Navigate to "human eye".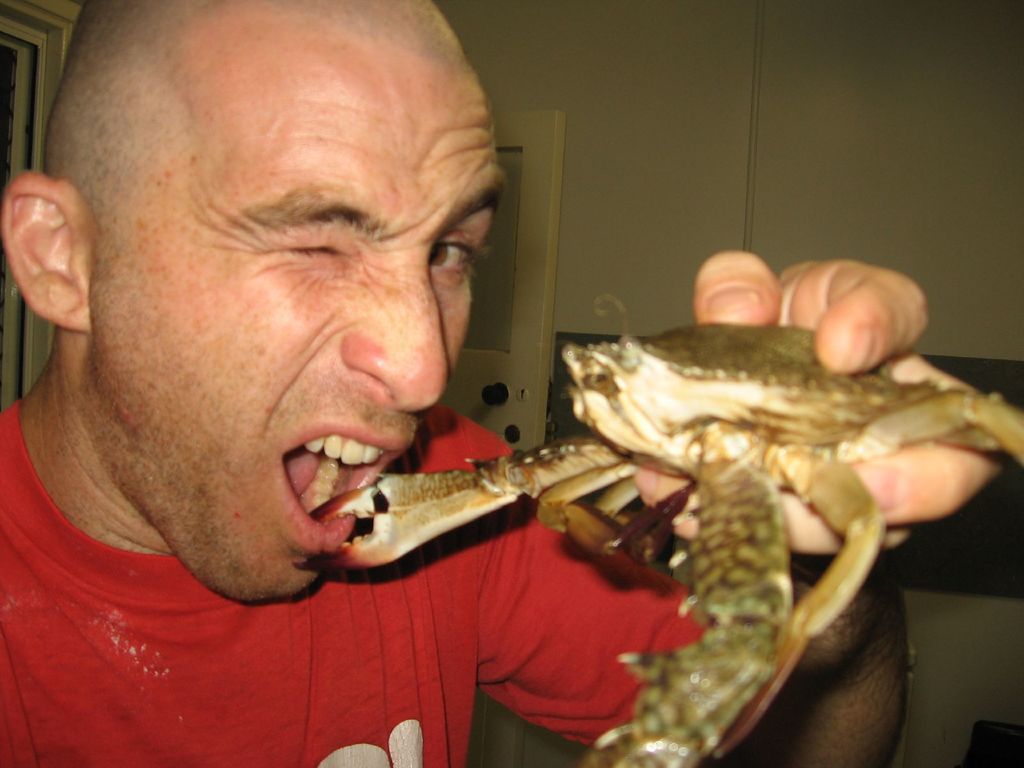
Navigation target: select_region(429, 229, 497, 278).
